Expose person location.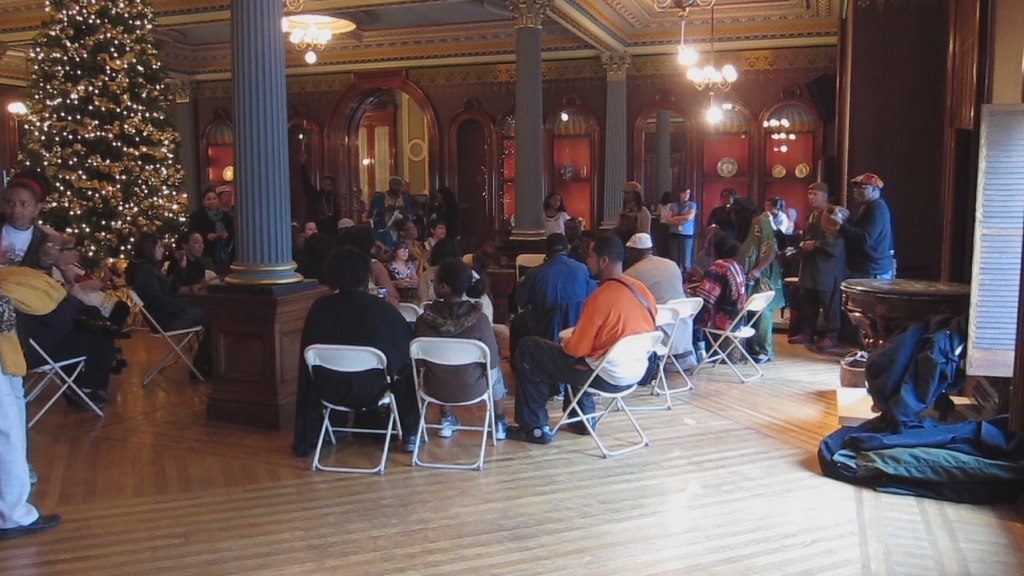
Exposed at (x1=663, y1=182, x2=698, y2=274).
